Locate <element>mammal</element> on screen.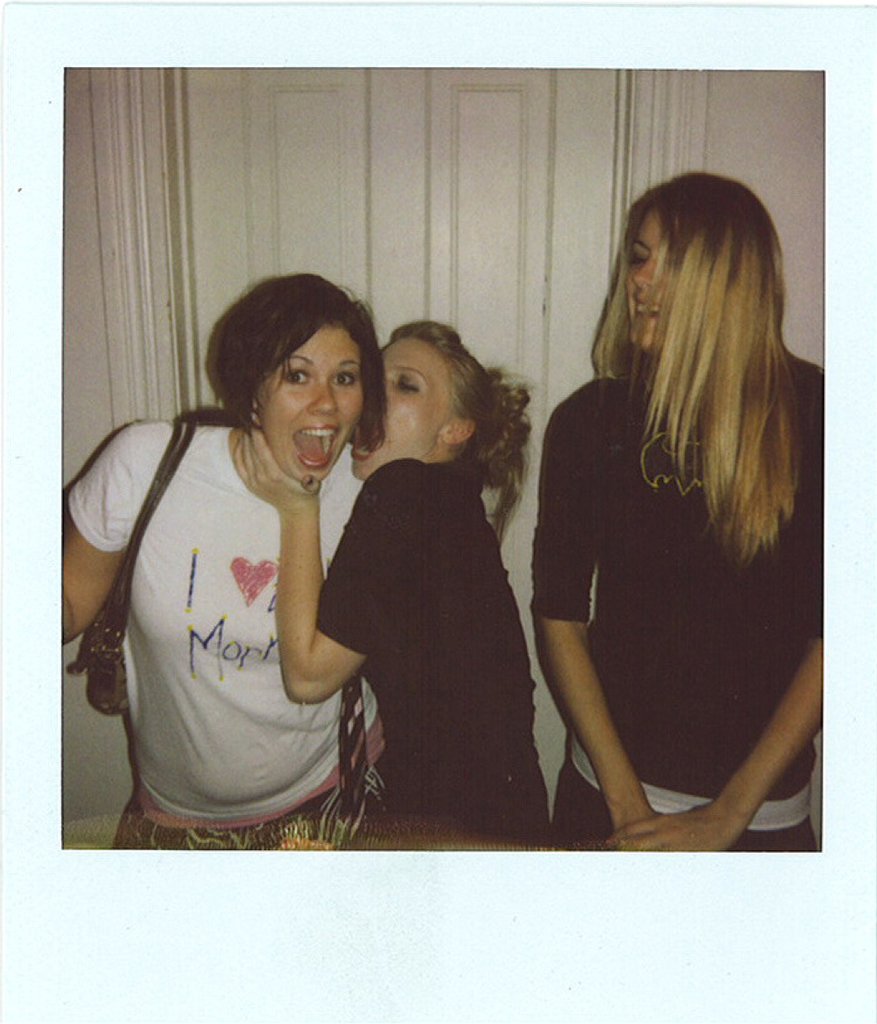
On screen at (left=59, top=269, right=385, bottom=855).
